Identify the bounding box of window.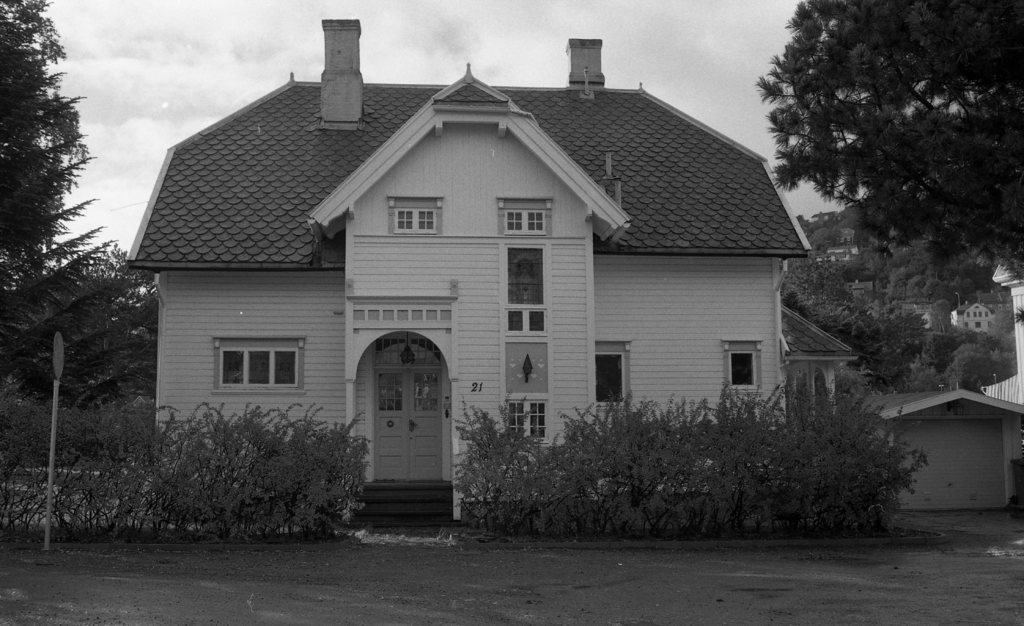
[x1=501, y1=239, x2=543, y2=303].
